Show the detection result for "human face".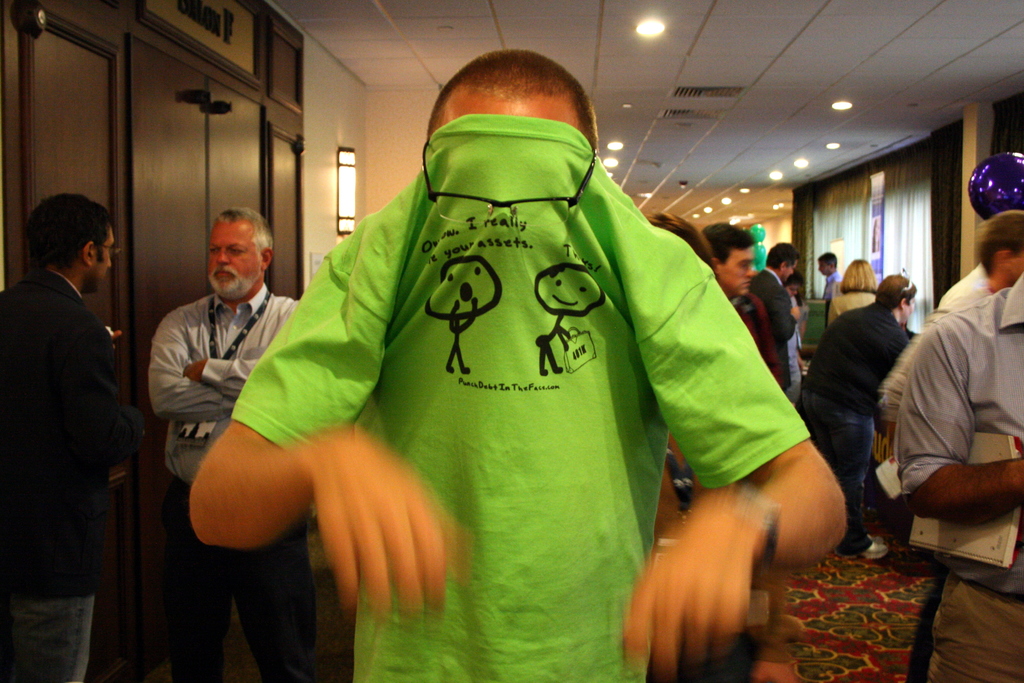
{"x1": 712, "y1": 252, "x2": 753, "y2": 297}.
